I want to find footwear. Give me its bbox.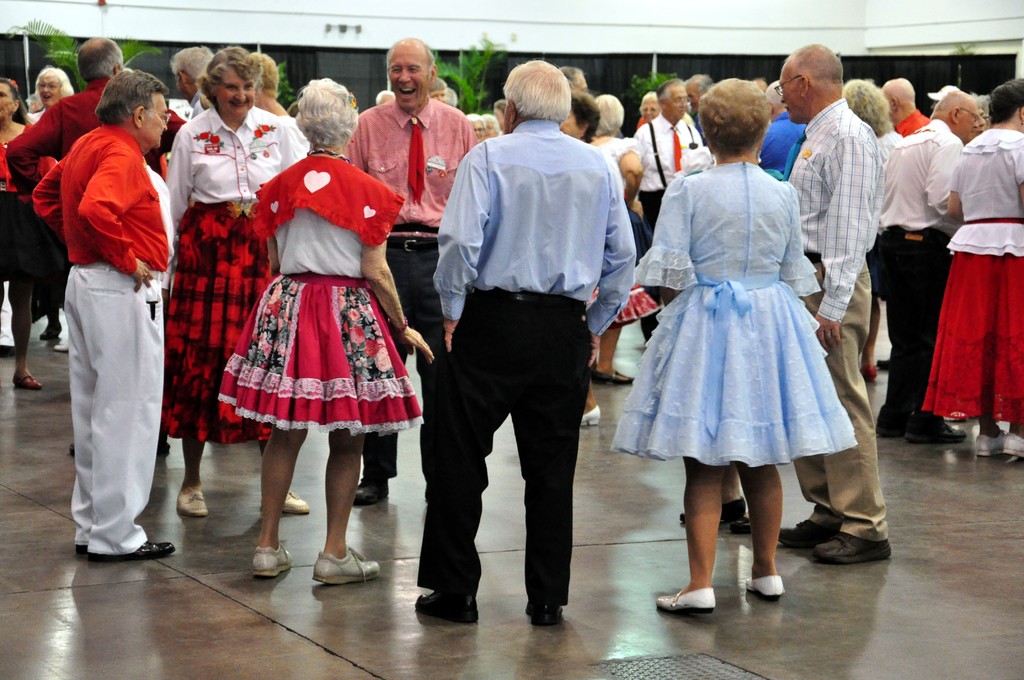
l=0, t=344, r=15, b=355.
